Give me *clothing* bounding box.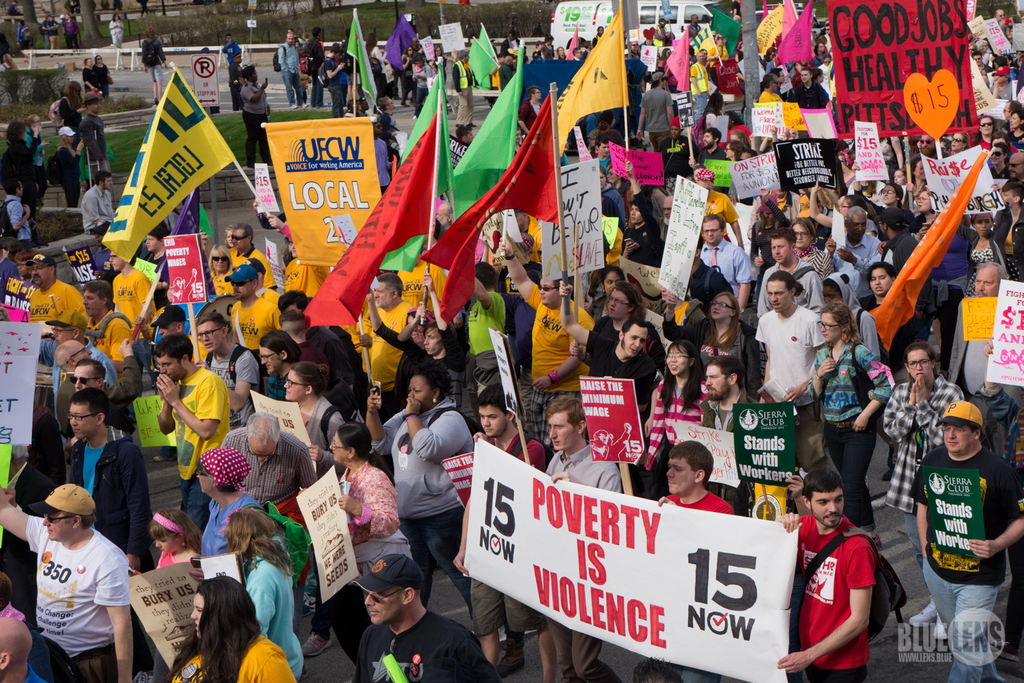
rect(276, 42, 303, 104).
